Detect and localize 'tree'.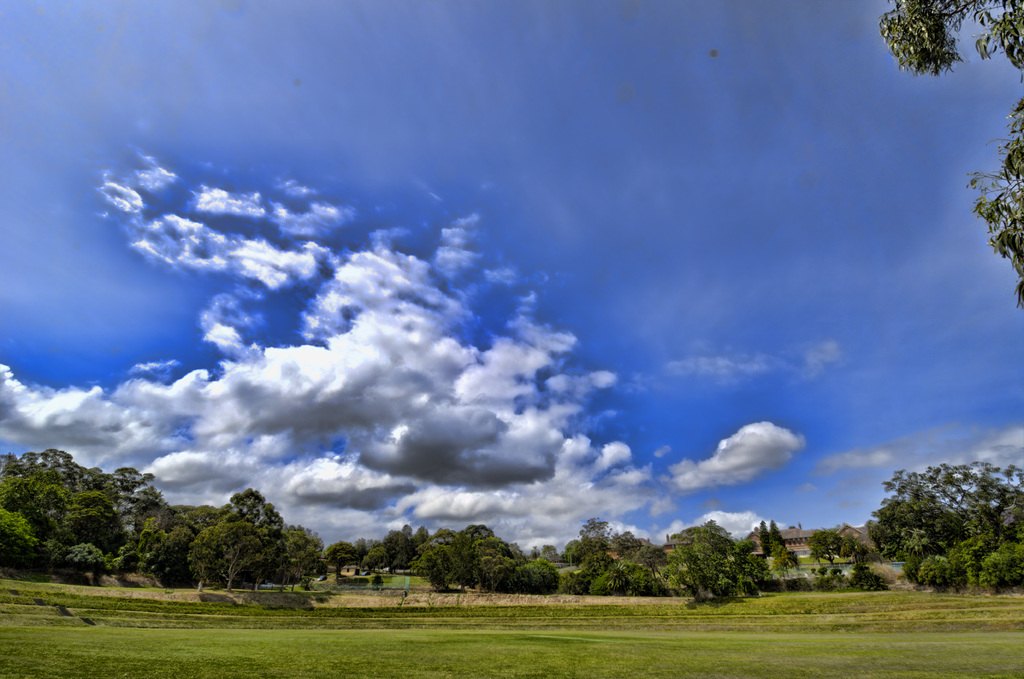
Localized at <bbox>463, 523, 522, 600</bbox>.
